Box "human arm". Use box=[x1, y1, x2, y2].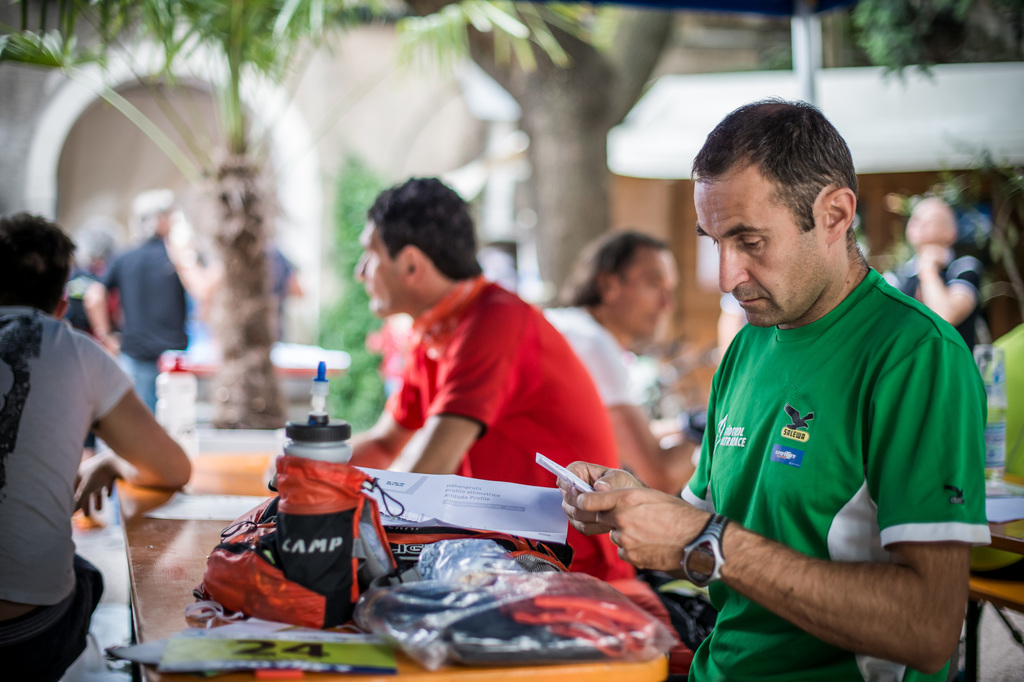
box=[30, 351, 175, 567].
